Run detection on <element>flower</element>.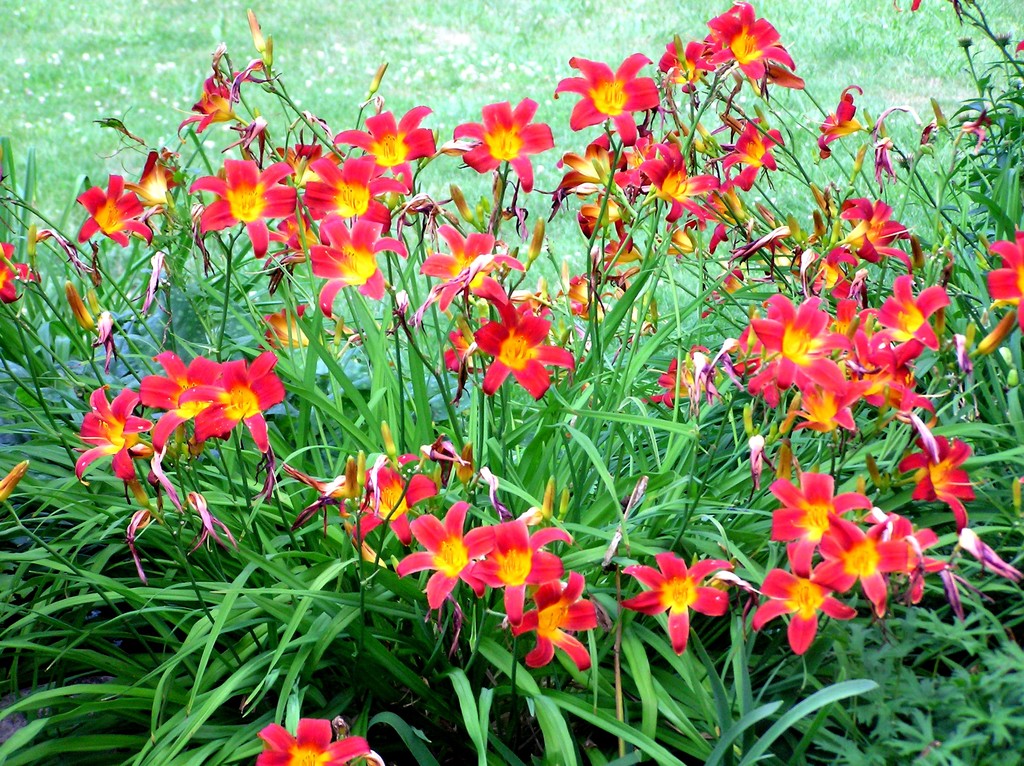
Result: (0,240,45,305).
